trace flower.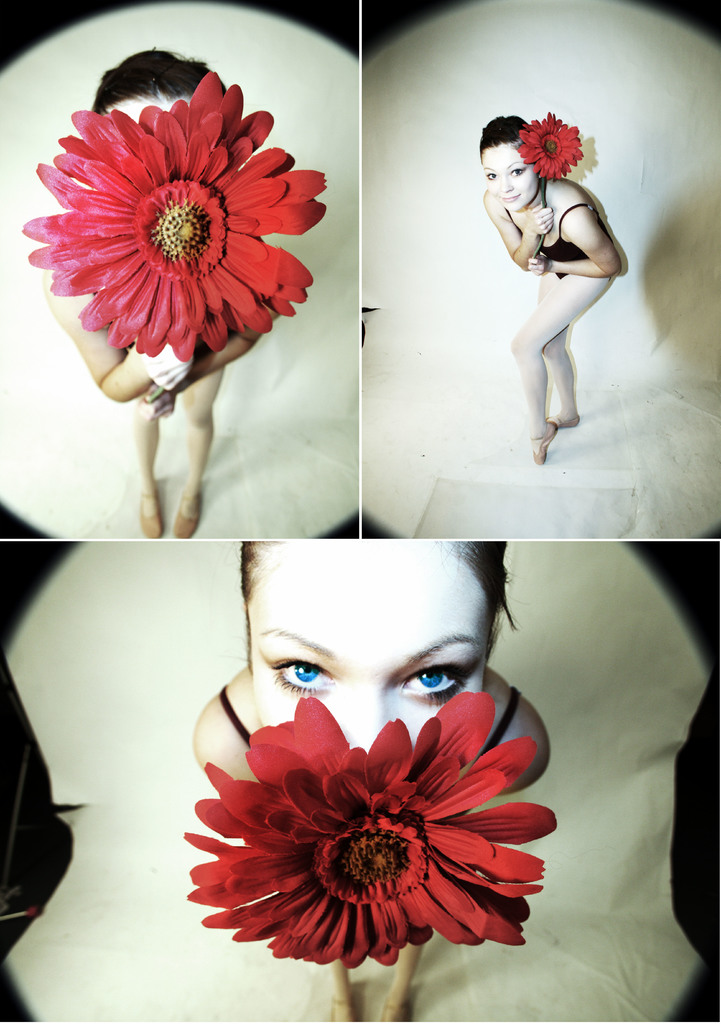
Traced to bbox(175, 689, 559, 975).
